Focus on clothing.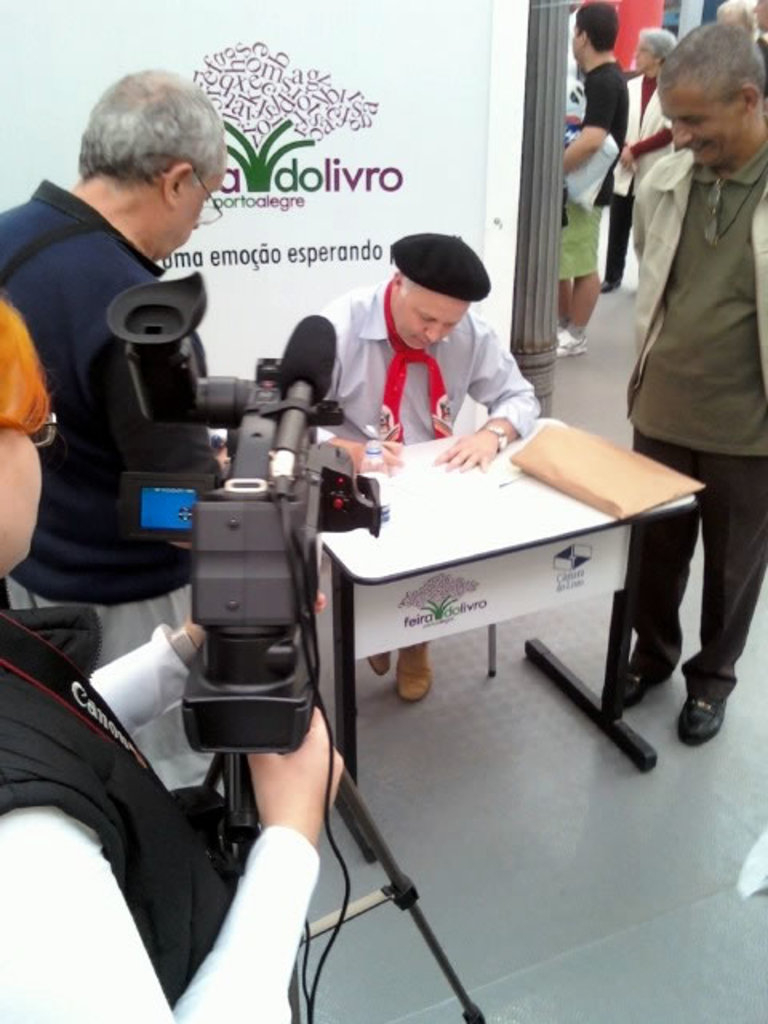
Focused at rect(576, 67, 626, 224).
